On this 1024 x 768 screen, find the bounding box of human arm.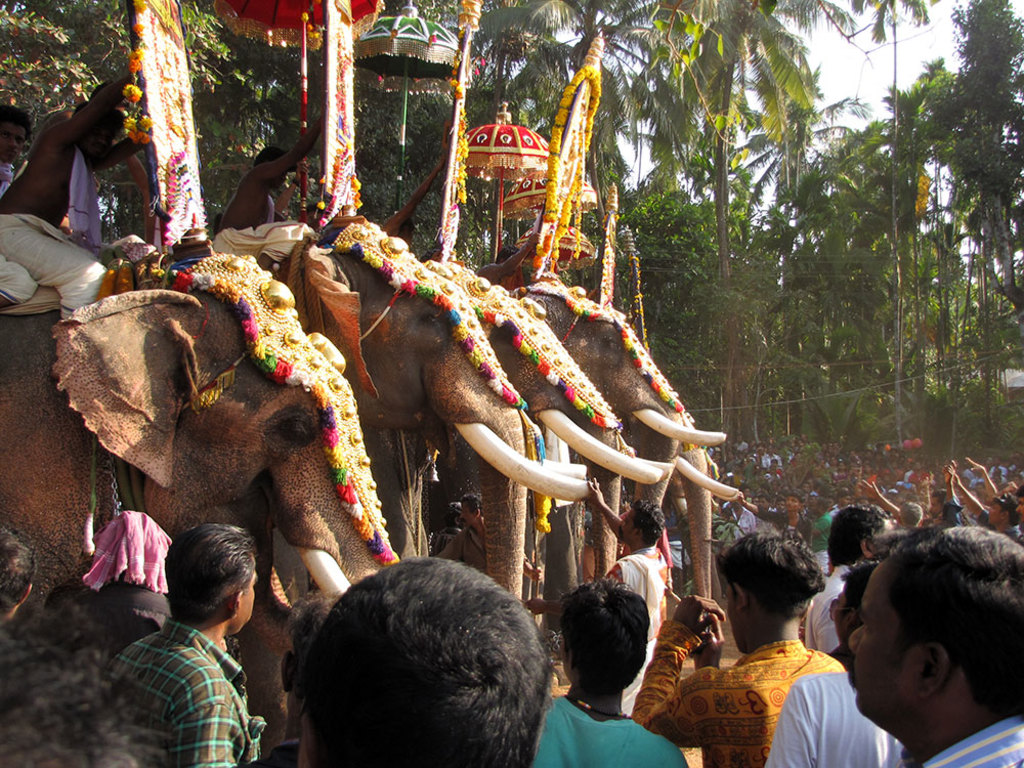
Bounding box: {"left": 632, "top": 594, "right": 725, "bottom": 744}.
